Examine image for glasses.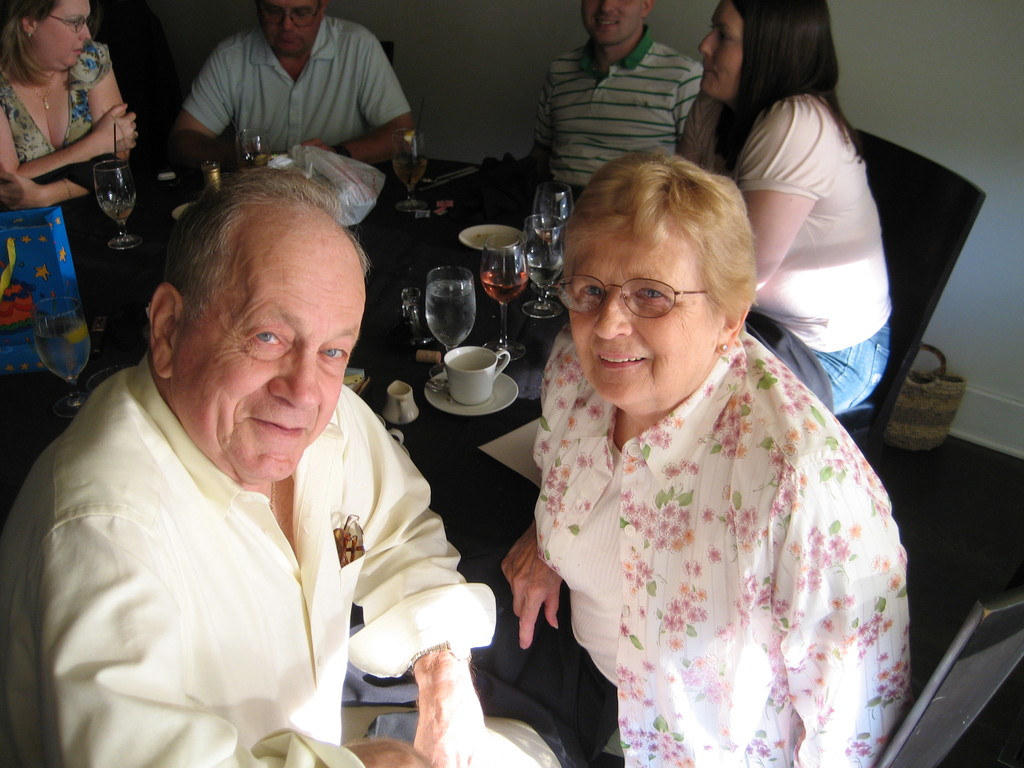
Examination result: <region>564, 272, 721, 328</region>.
